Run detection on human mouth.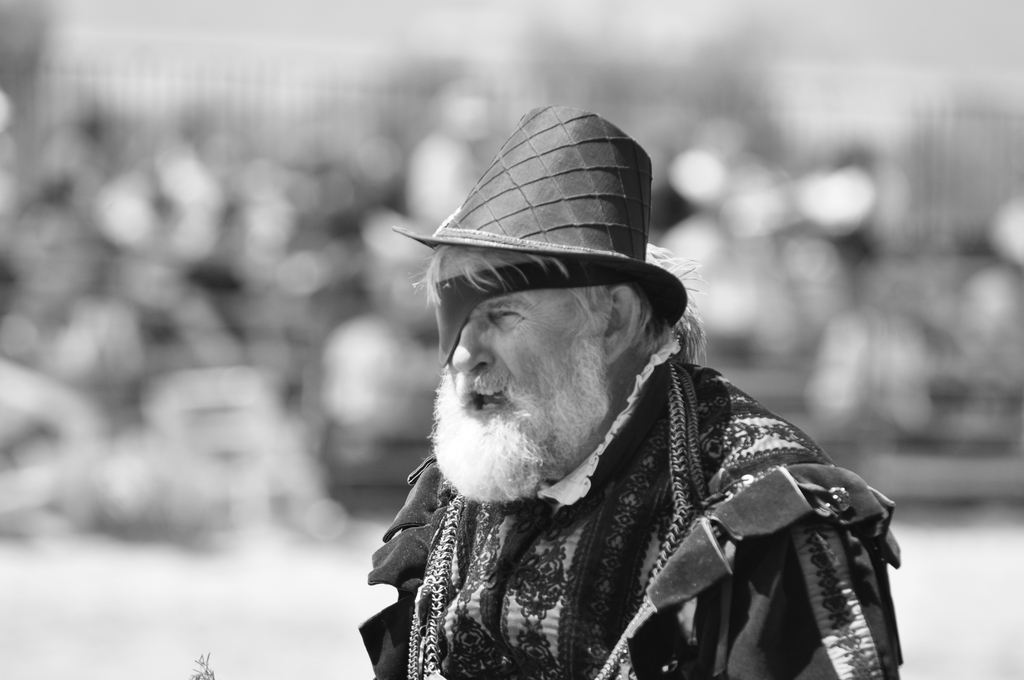
Result: bbox=(454, 385, 502, 426).
